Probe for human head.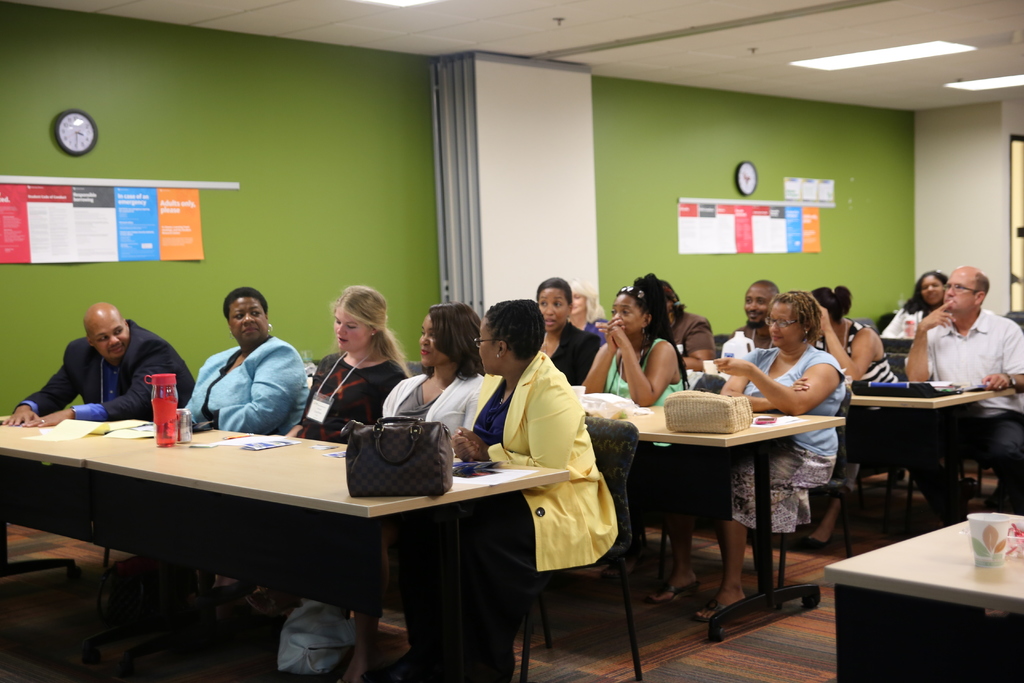
Probe result: {"x1": 939, "y1": 263, "x2": 989, "y2": 315}.
